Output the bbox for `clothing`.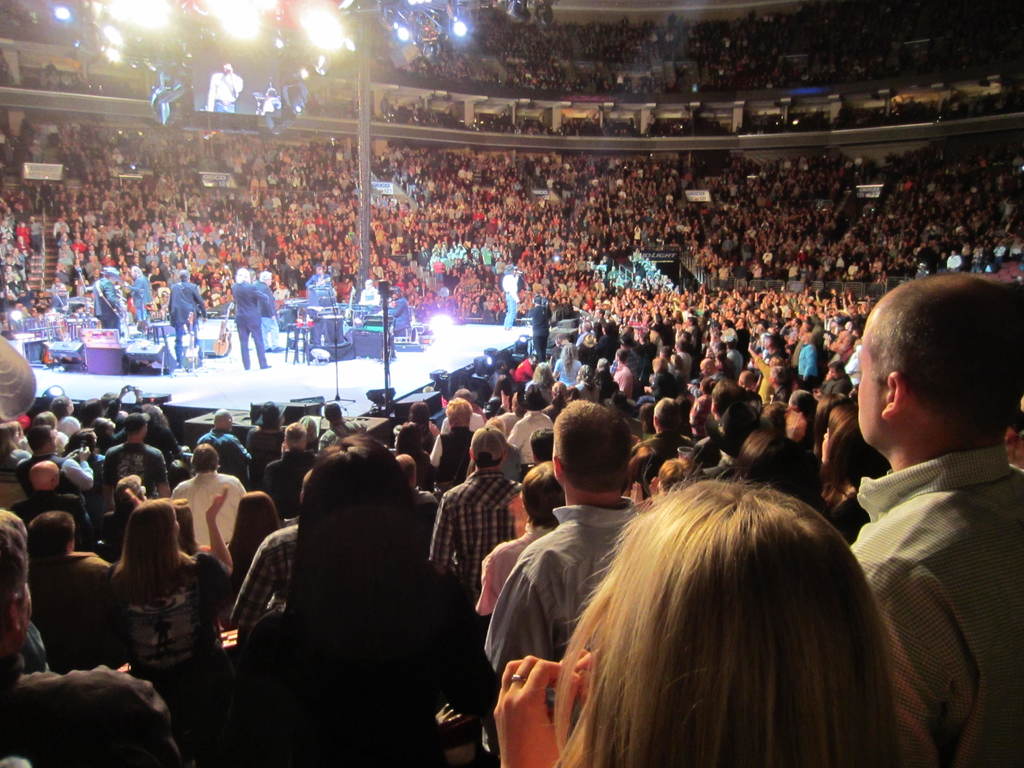
bbox=[526, 301, 550, 363].
